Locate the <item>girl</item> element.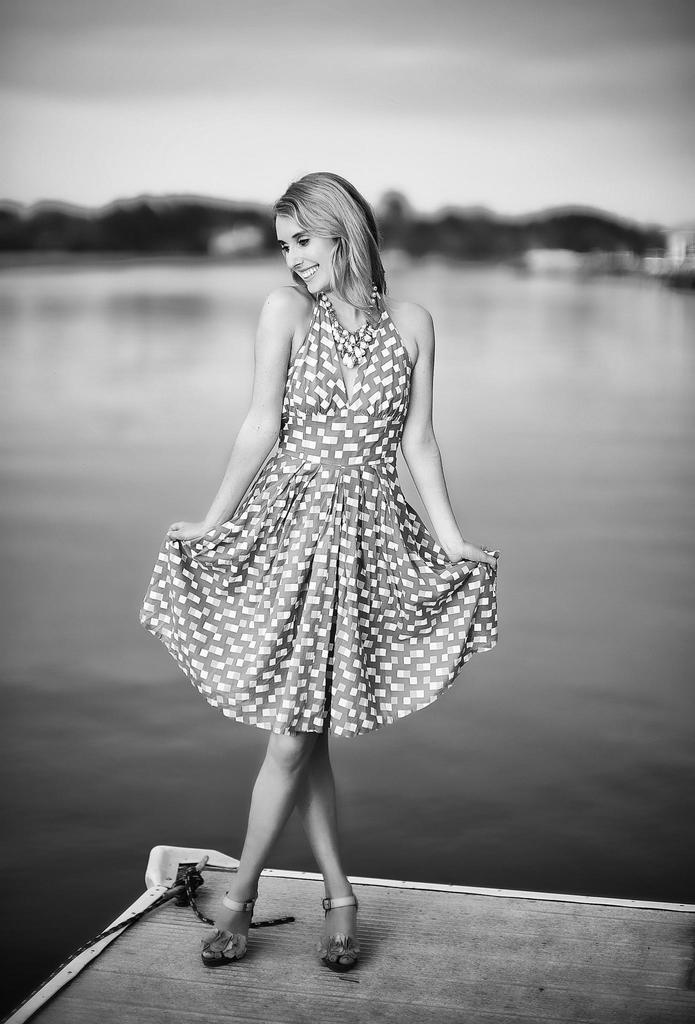
Element bbox: box=[136, 175, 503, 978].
